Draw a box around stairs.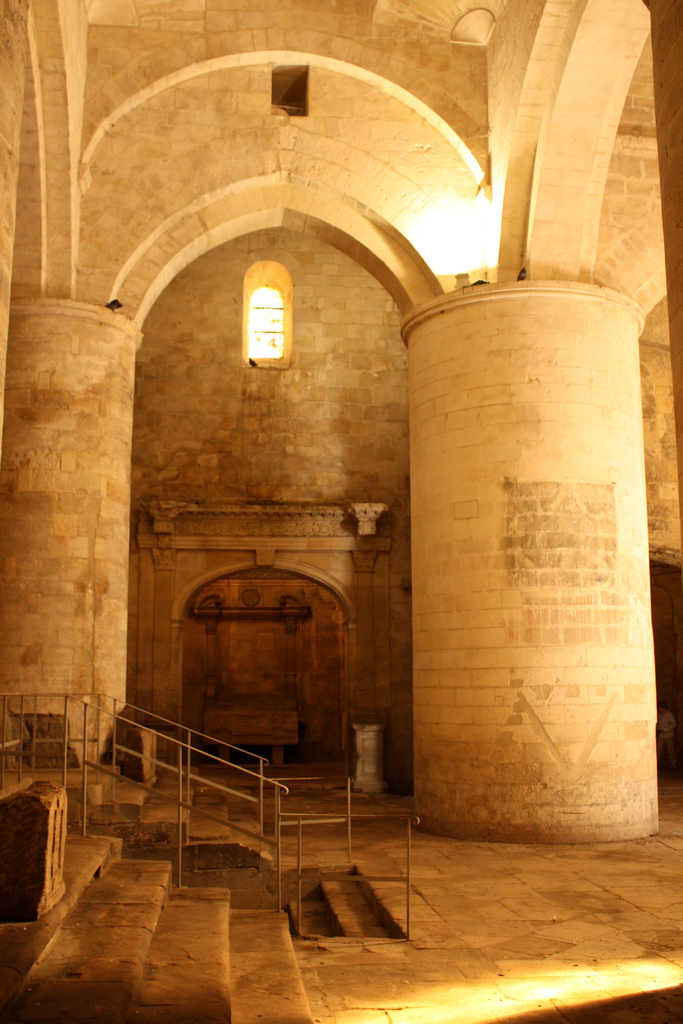
l=0, t=834, r=313, b=1023.
